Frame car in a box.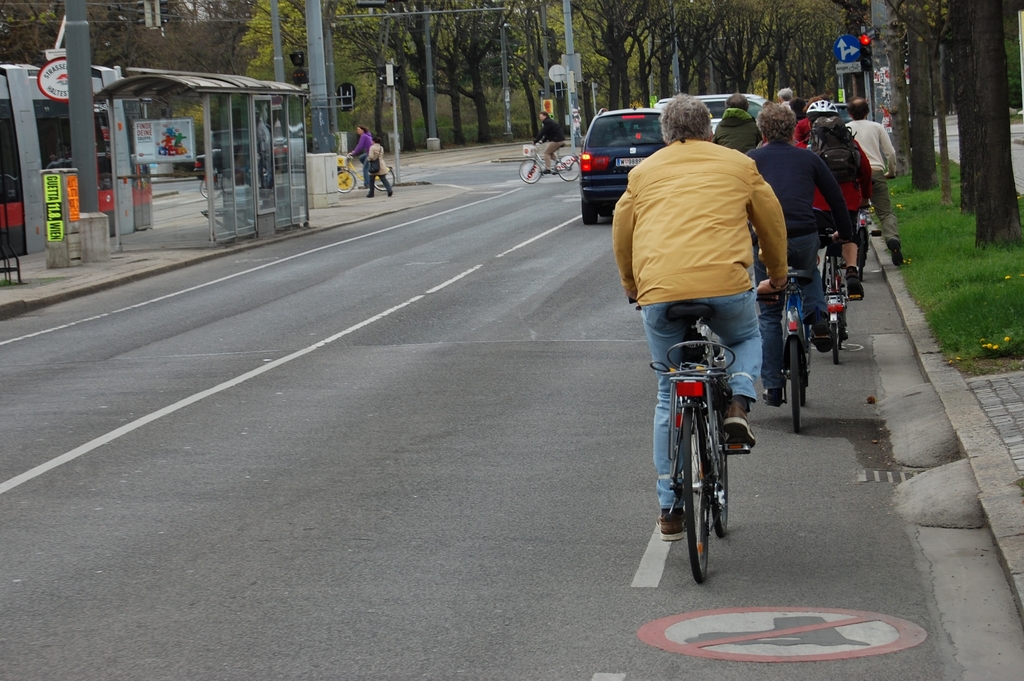
(left=656, top=89, right=767, bottom=135).
